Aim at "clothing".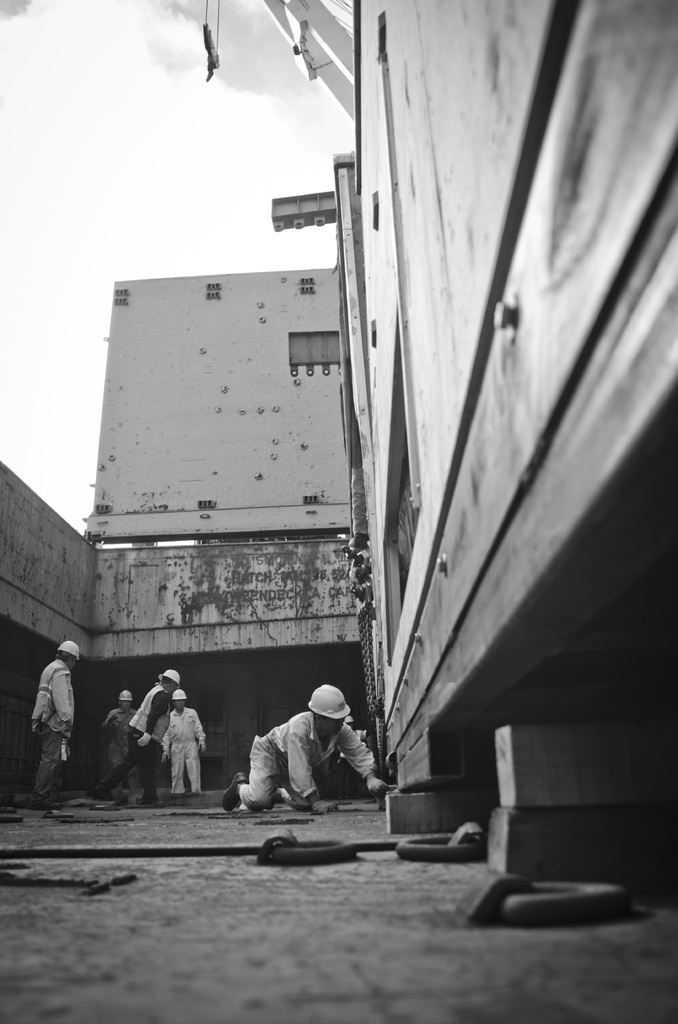
Aimed at [x1=25, y1=658, x2=76, y2=804].
